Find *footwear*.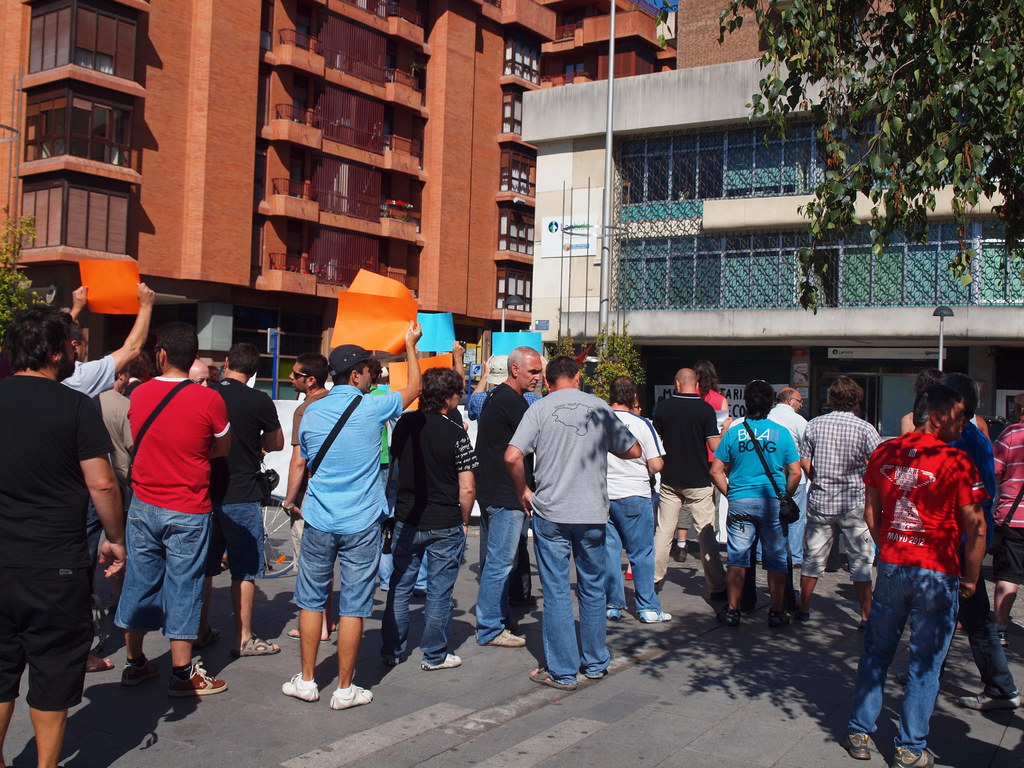
(left=856, top=618, right=873, bottom=631).
